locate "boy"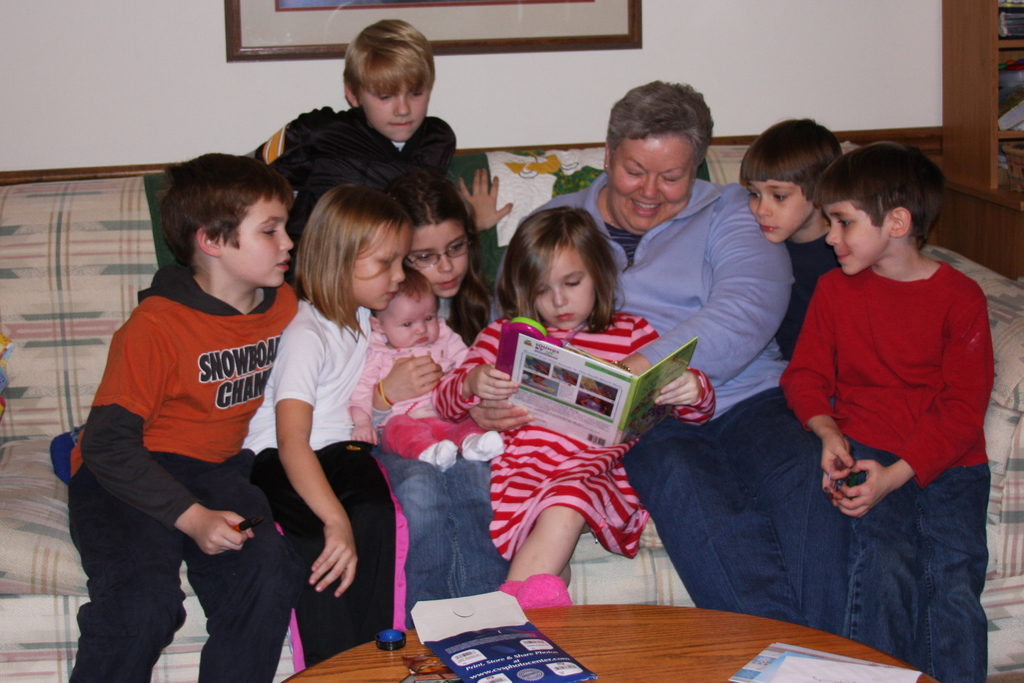
select_region(243, 24, 463, 191)
